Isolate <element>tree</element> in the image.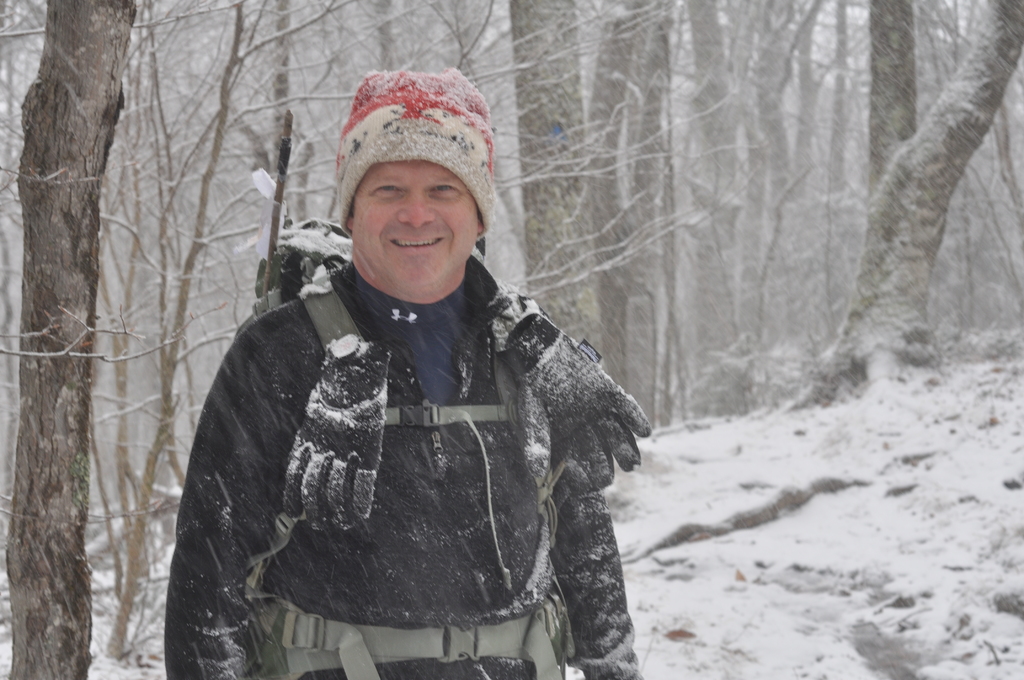
Isolated region: l=673, t=0, r=772, b=439.
